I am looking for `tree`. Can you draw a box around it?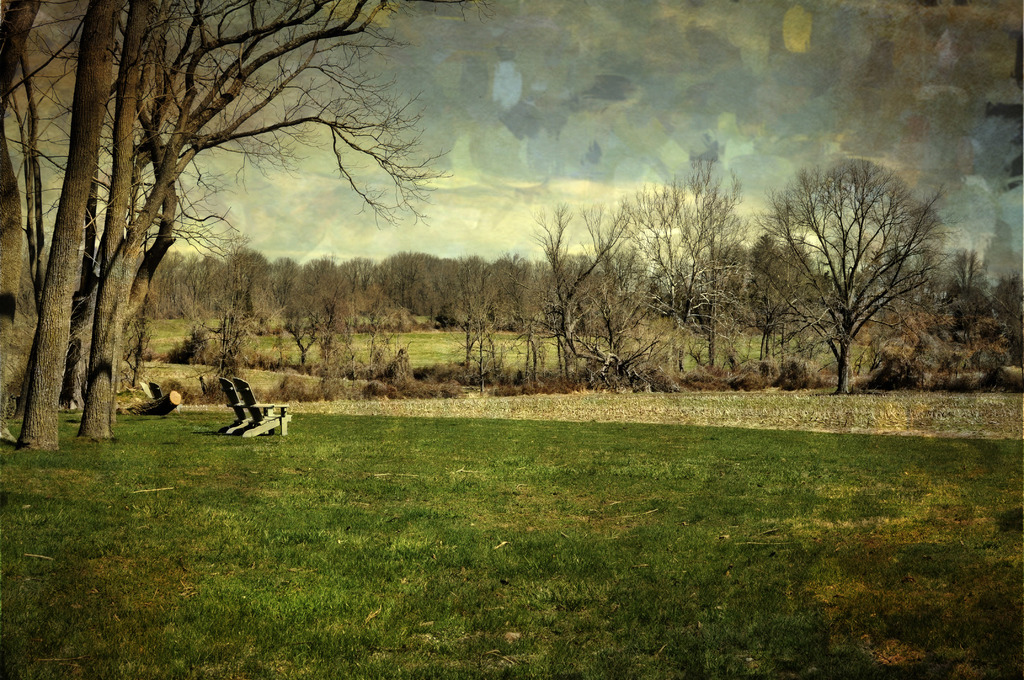
Sure, the bounding box is bbox(947, 245, 1023, 344).
